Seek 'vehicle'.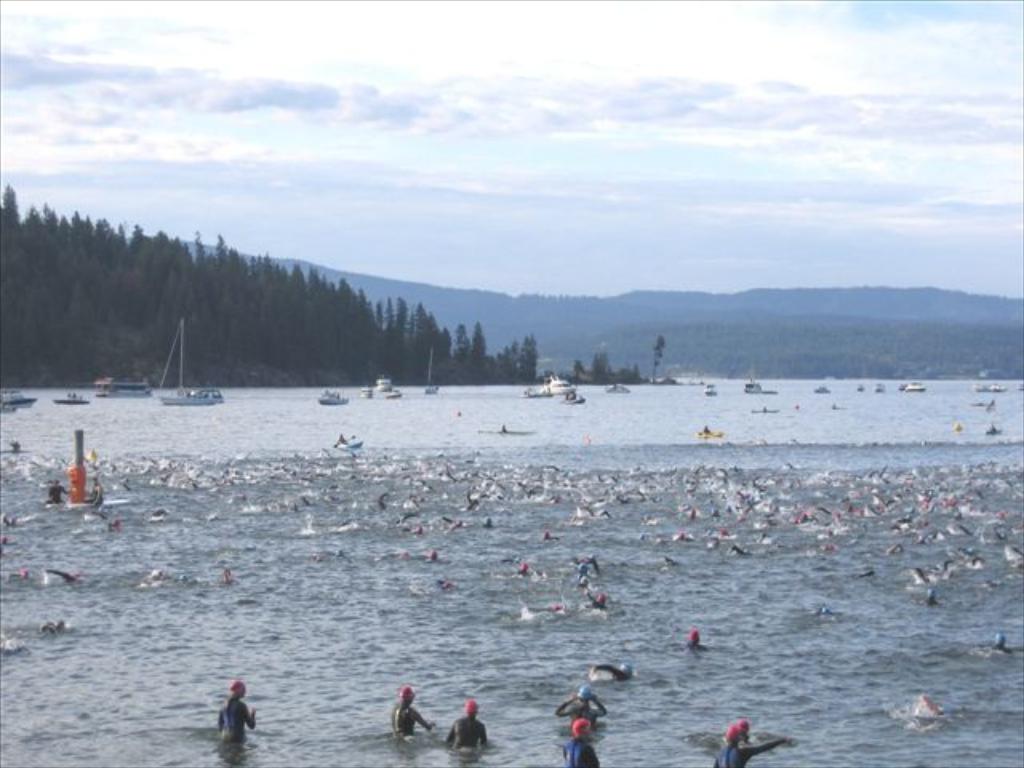
{"x1": 320, "y1": 387, "x2": 346, "y2": 406}.
